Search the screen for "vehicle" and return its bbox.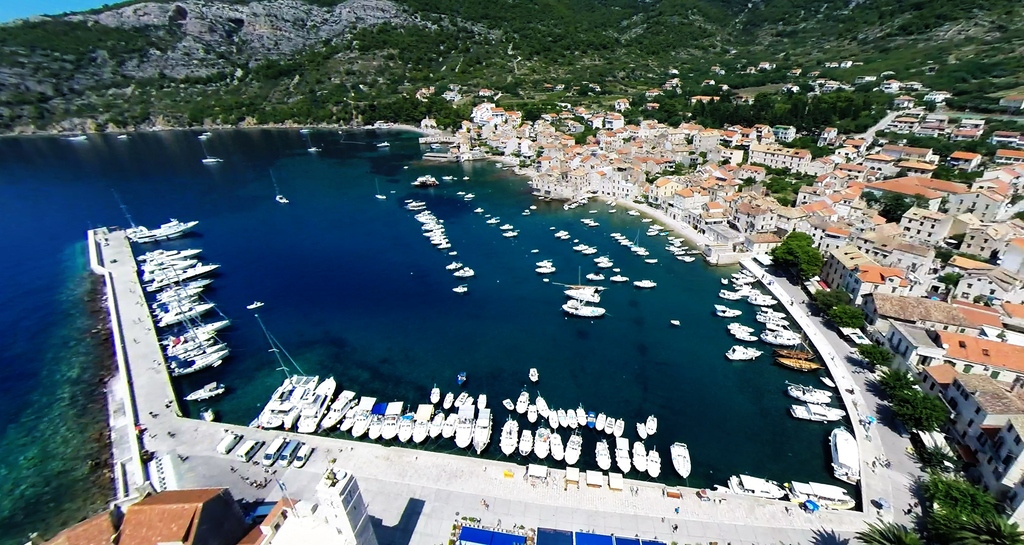
Found: x1=449 y1=283 x2=468 y2=294.
